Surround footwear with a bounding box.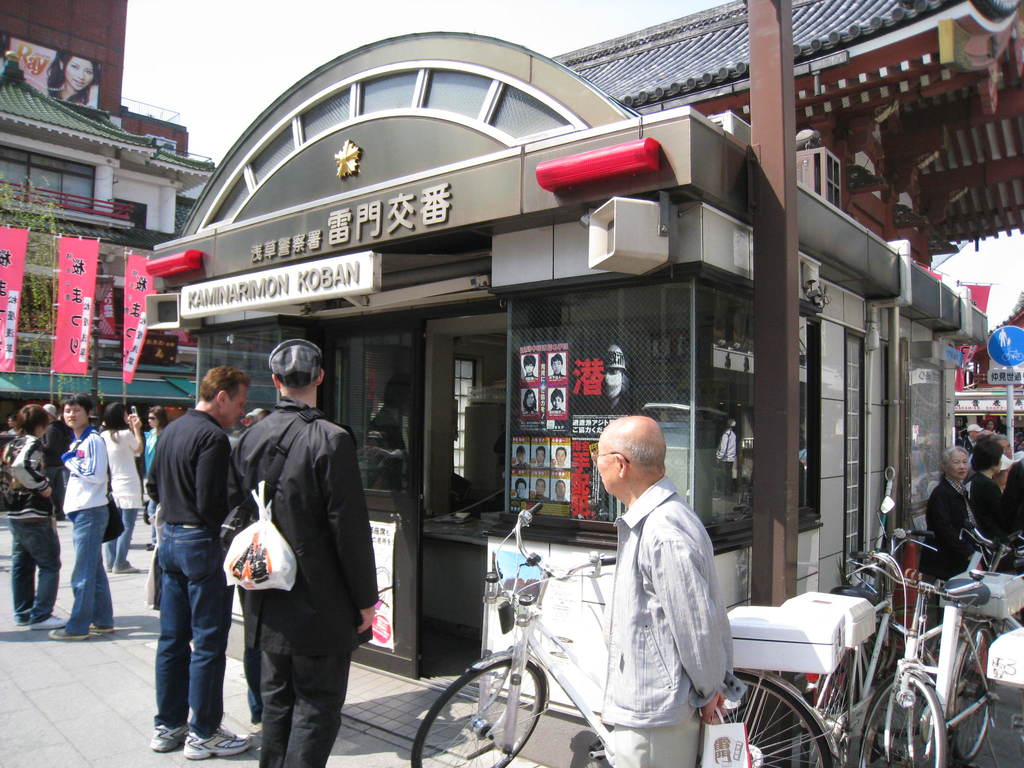
left=51, top=626, right=86, bottom=642.
